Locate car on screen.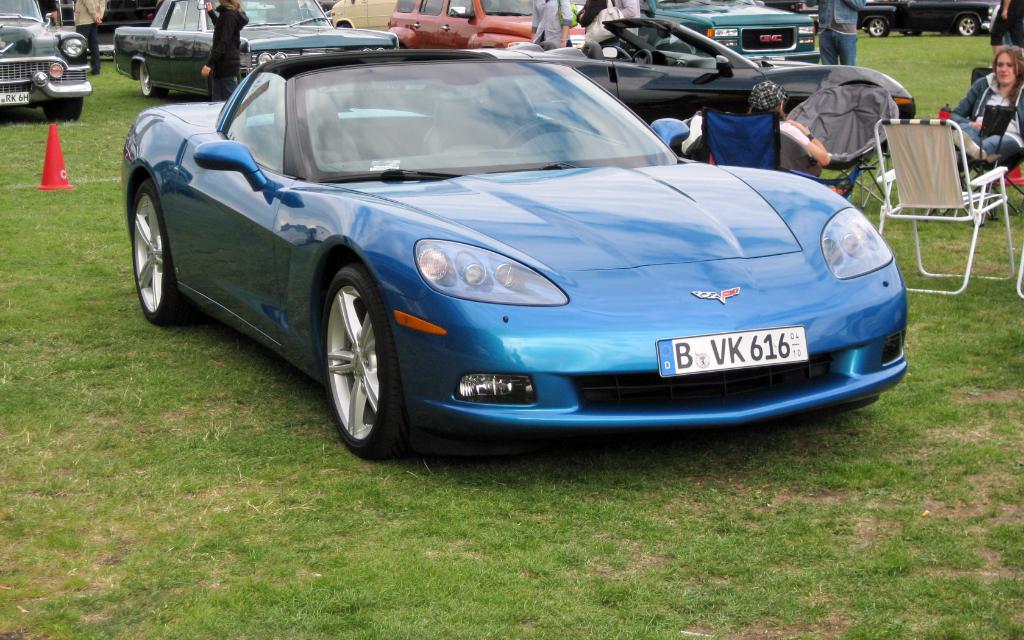
On screen at [x1=387, y1=0, x2=580, y2=49].
